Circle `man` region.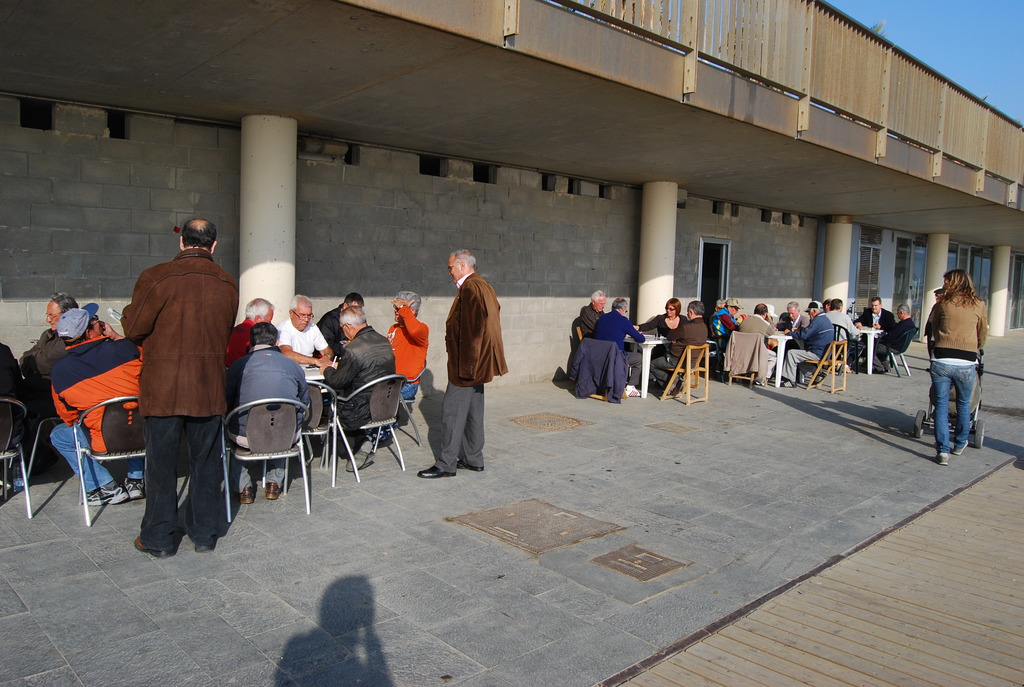
Region: <box>220,317,308,499</box>.
